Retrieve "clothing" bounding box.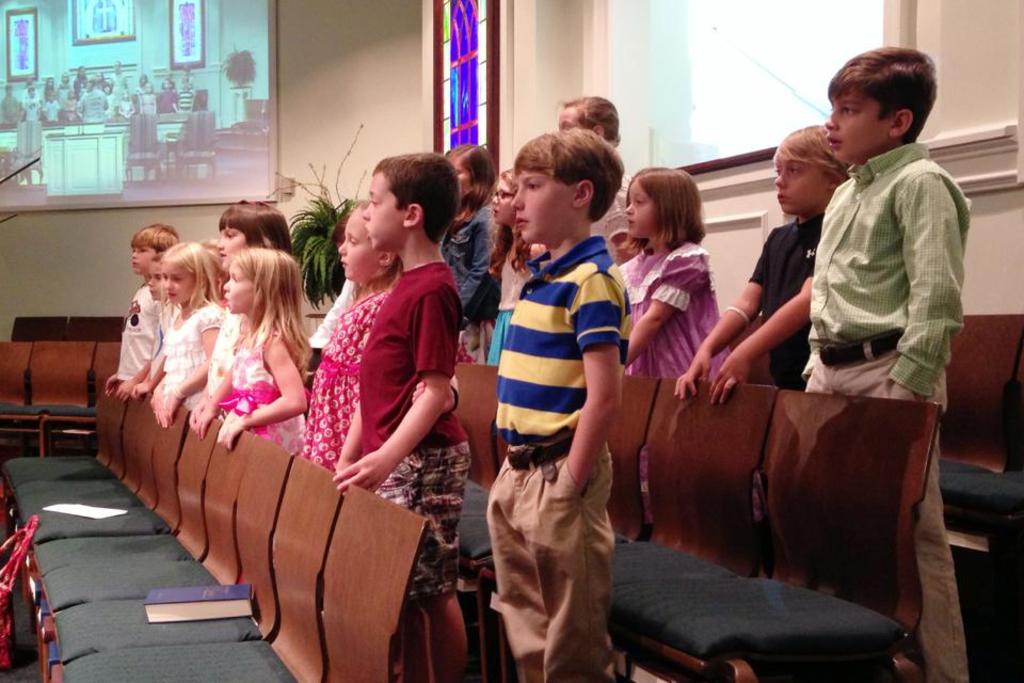
Bounding box: <region>793, 335, 983, 682</region>.
